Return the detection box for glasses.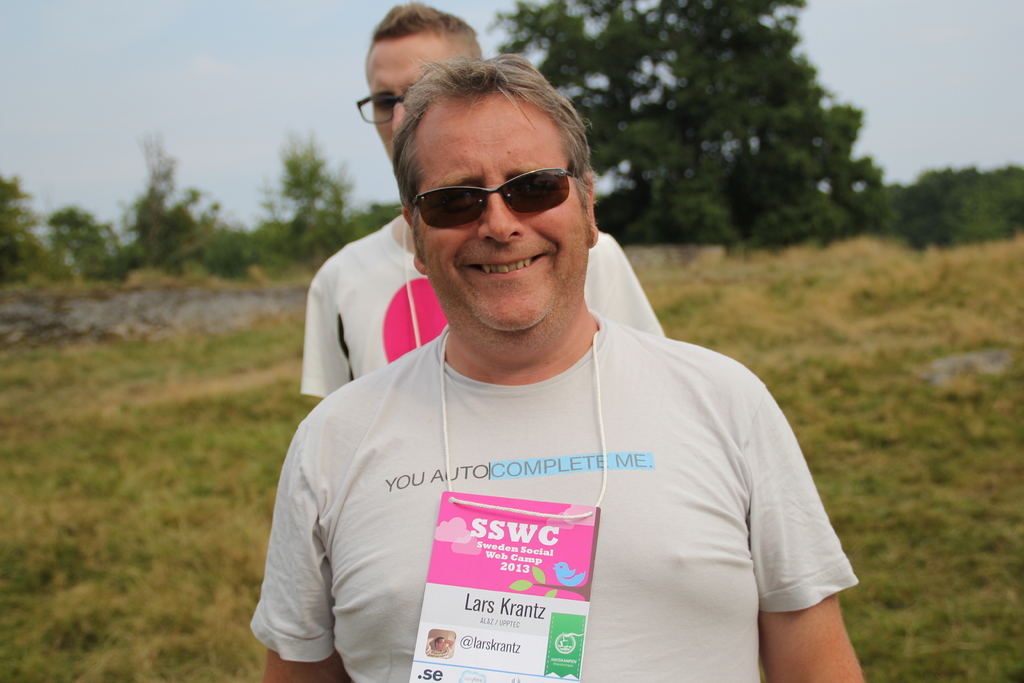
(left=351, top=92, right=408, bottom=123).
